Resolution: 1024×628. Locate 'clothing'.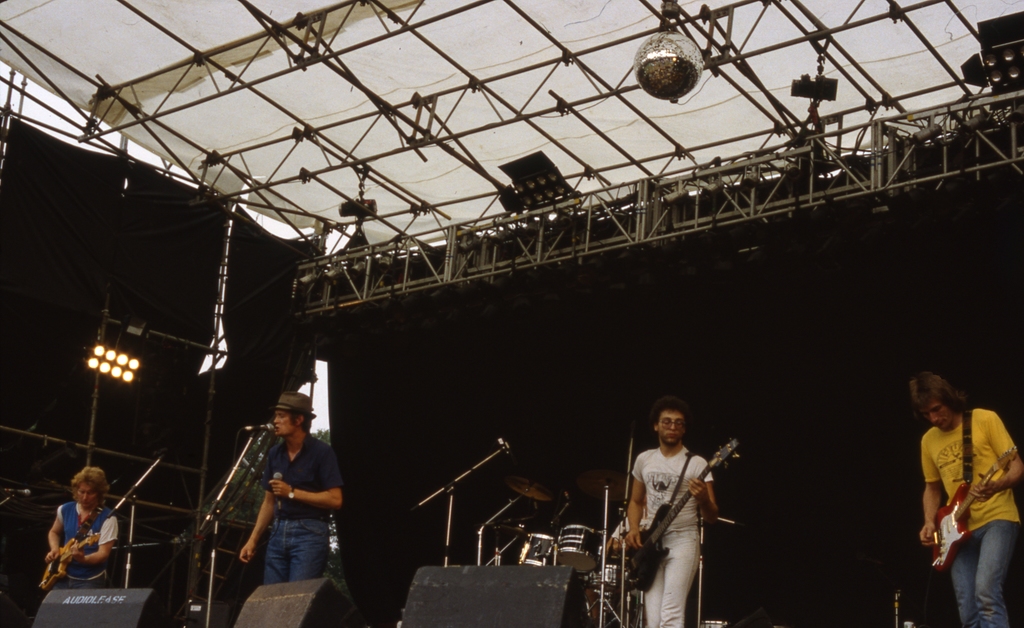
crop(621, 430, 742, 608).
